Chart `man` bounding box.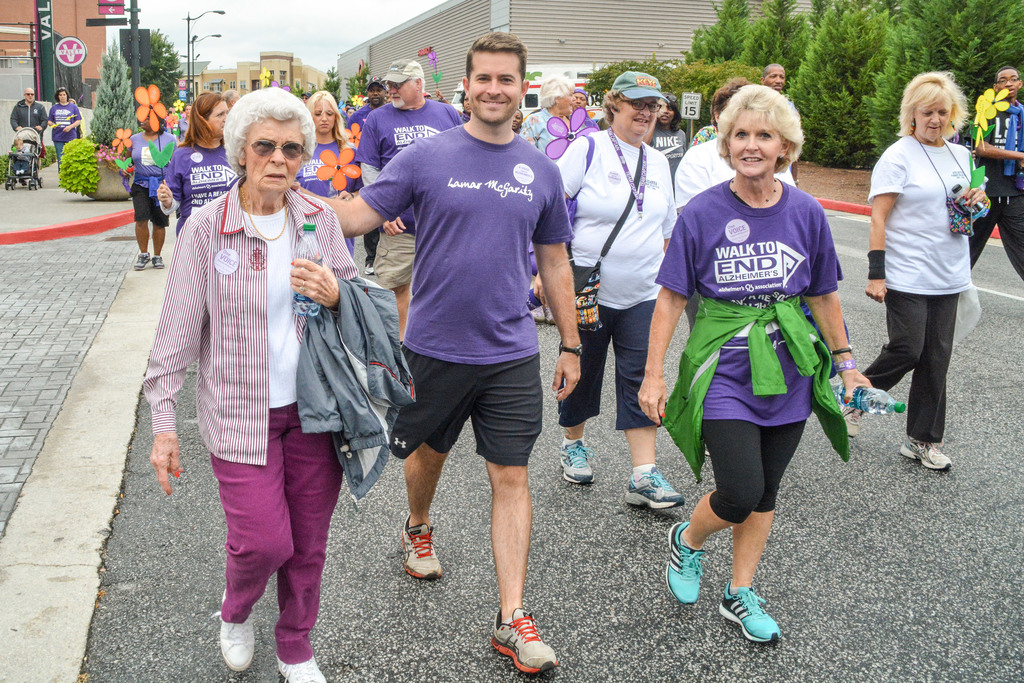
Charted: rect(292, 33, 582, 678).
